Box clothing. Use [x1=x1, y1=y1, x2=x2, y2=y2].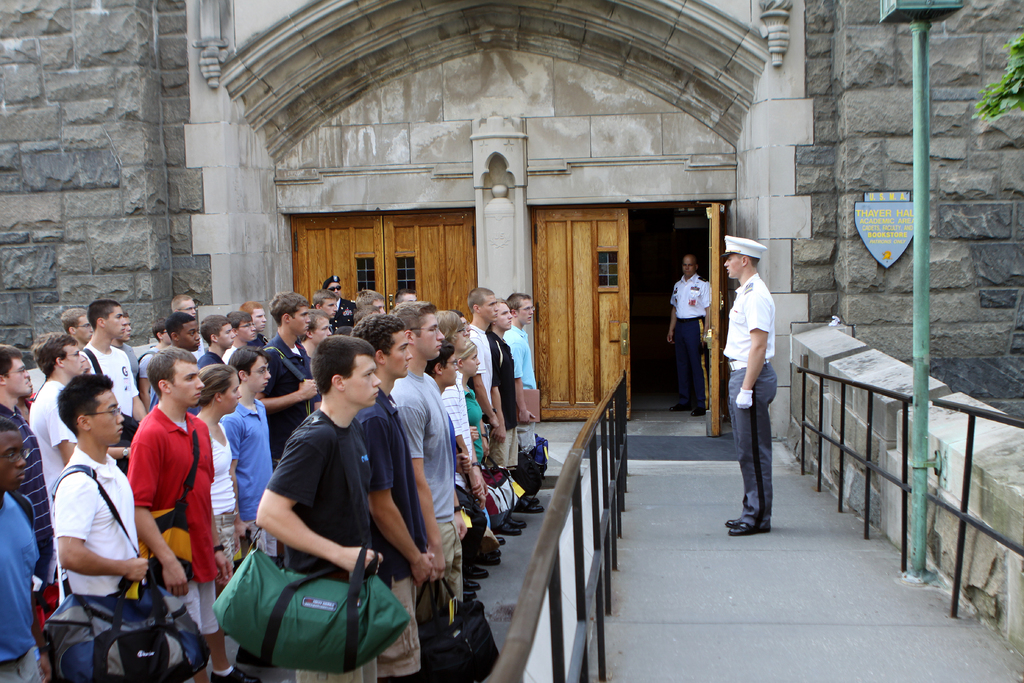
[x1=51, y1=438, x2=169, y2=682].
